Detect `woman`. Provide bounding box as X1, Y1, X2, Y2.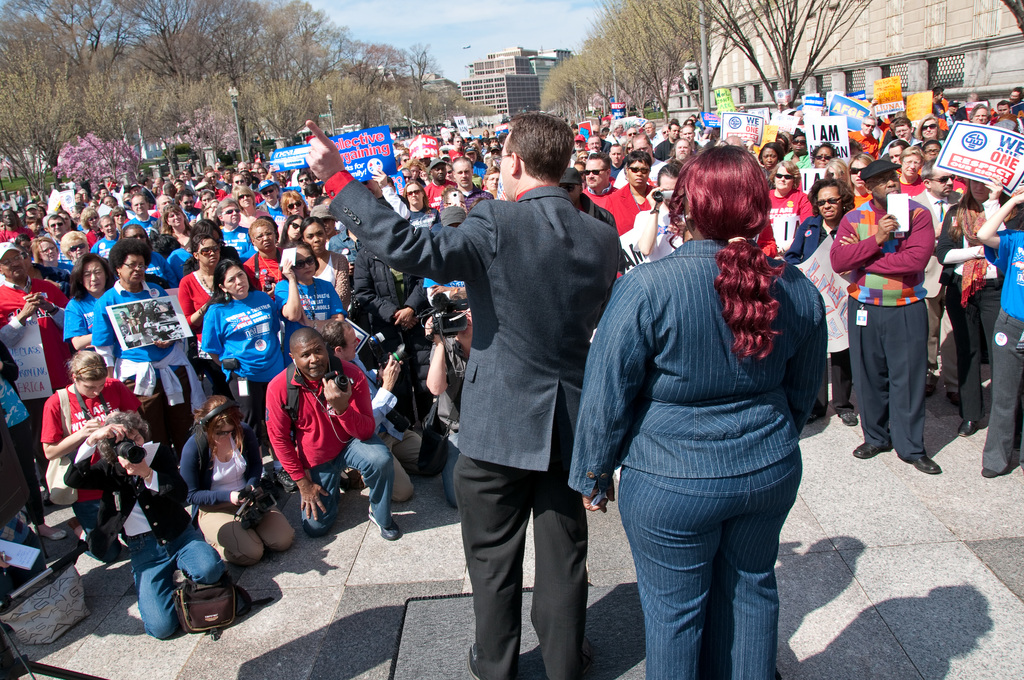
234, 184, 270, 231.
